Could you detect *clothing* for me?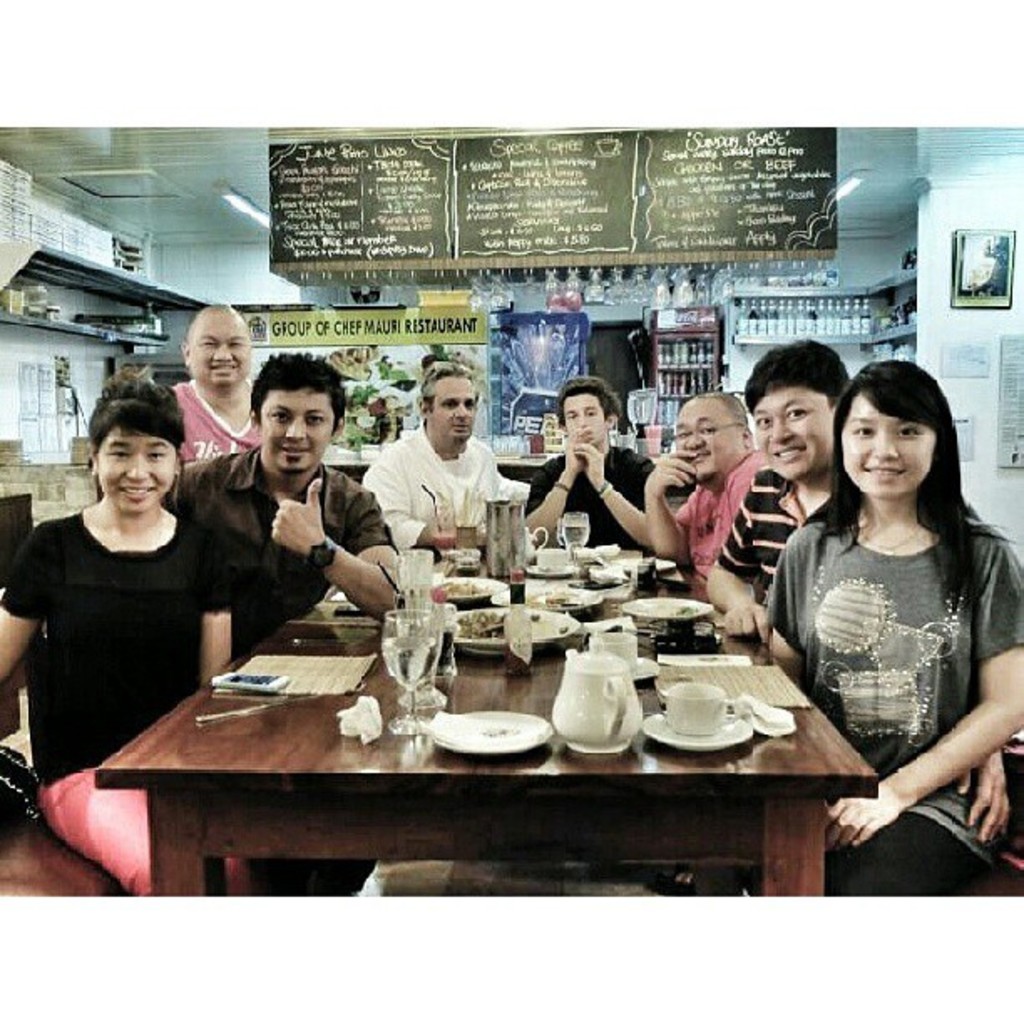
Detection result: (left=653, top=452, right=808, bottom=584).
